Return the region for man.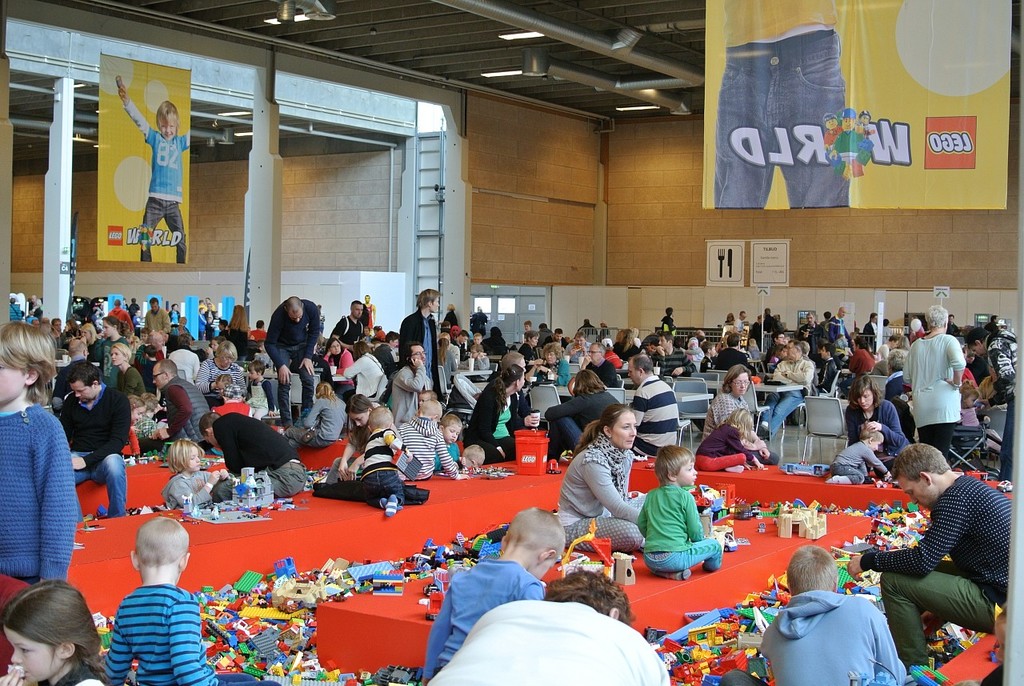
bbox=[538, 324, 551, 344].
